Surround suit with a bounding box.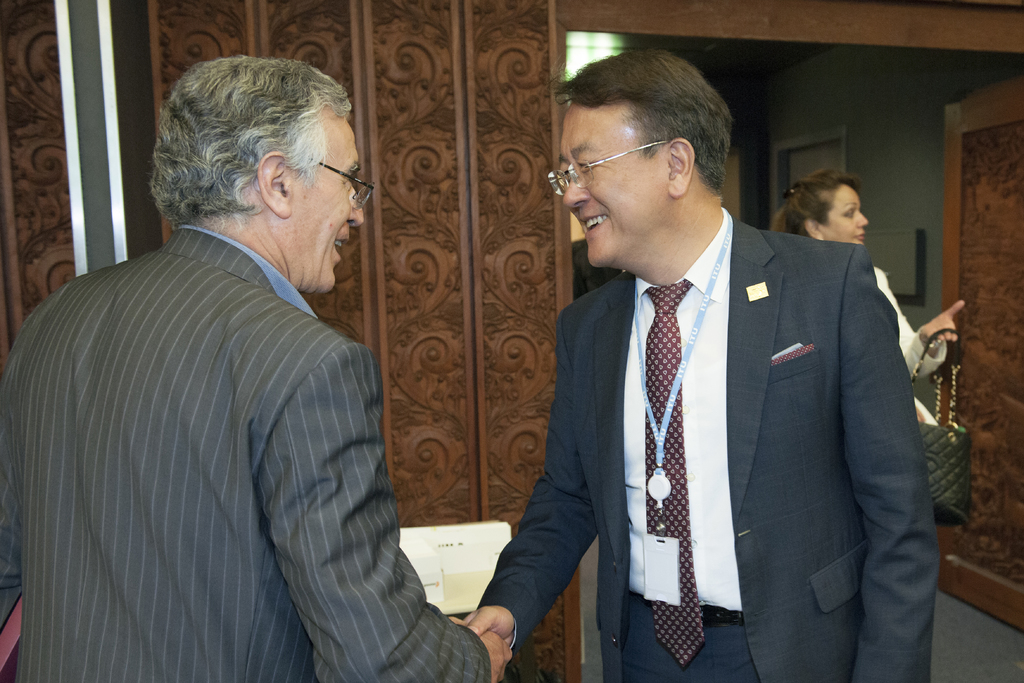
(22, 120, 443, 668).
